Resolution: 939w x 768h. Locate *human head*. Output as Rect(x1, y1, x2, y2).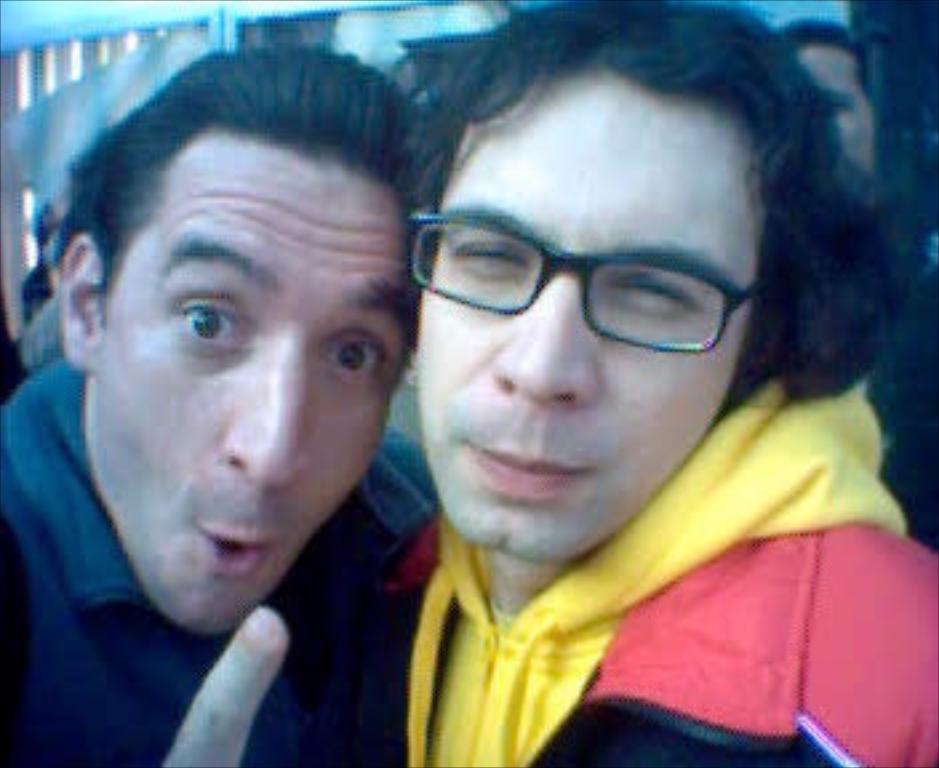
Rect(411, 0, 846, 568).
